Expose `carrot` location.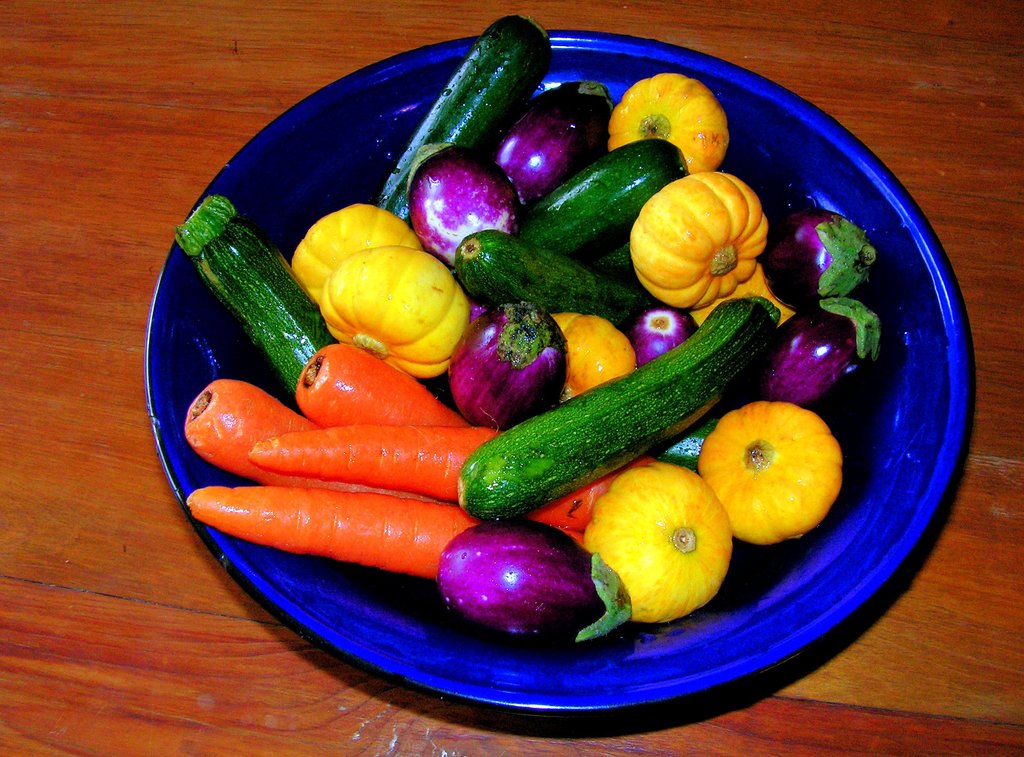
Exposed at Rect(190, 493, 574, 583).
